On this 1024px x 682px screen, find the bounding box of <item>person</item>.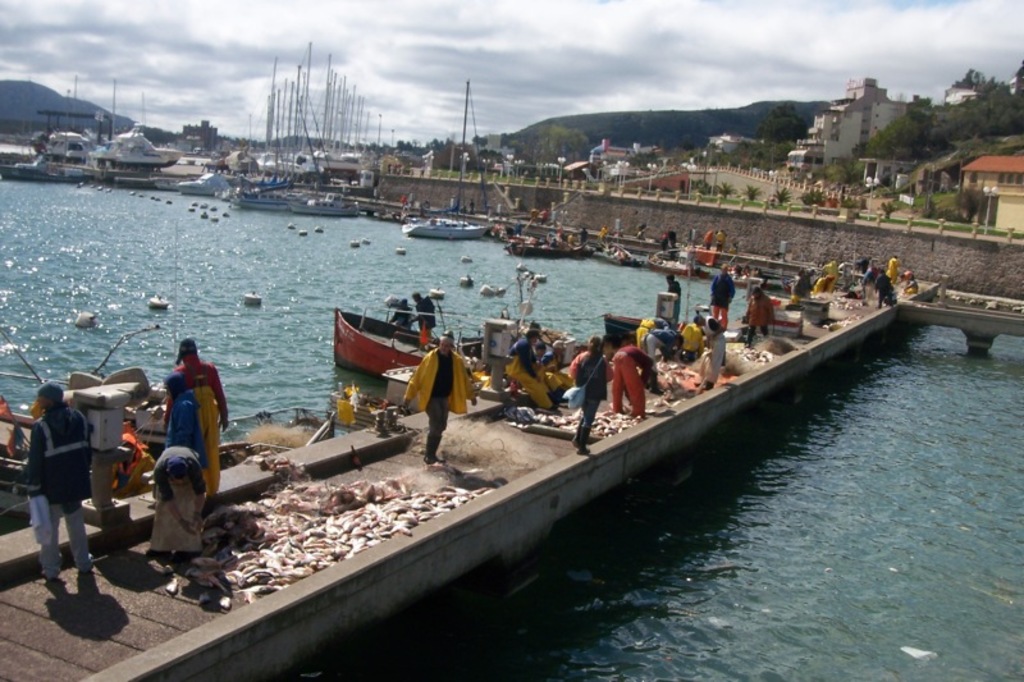
Bounding box: bbox=[563, 333, 617, 457].
